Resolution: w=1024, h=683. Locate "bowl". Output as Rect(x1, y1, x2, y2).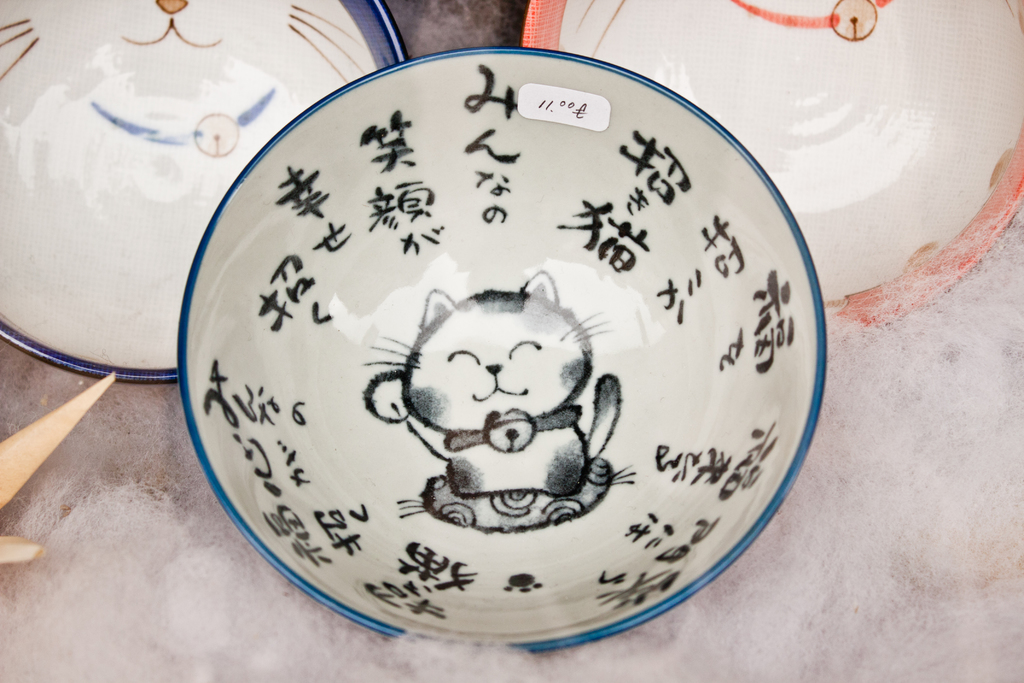
Rect(0, 0, 406, 386).
